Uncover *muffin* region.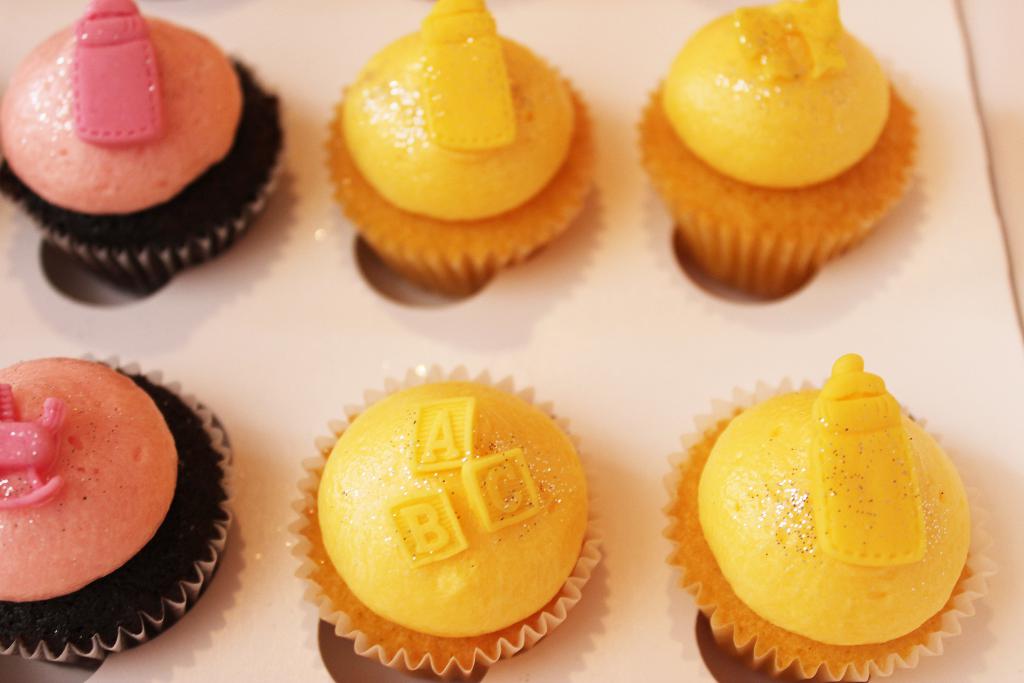
Uncovered: x1=0 y1=347 x2=244 y2=662.
